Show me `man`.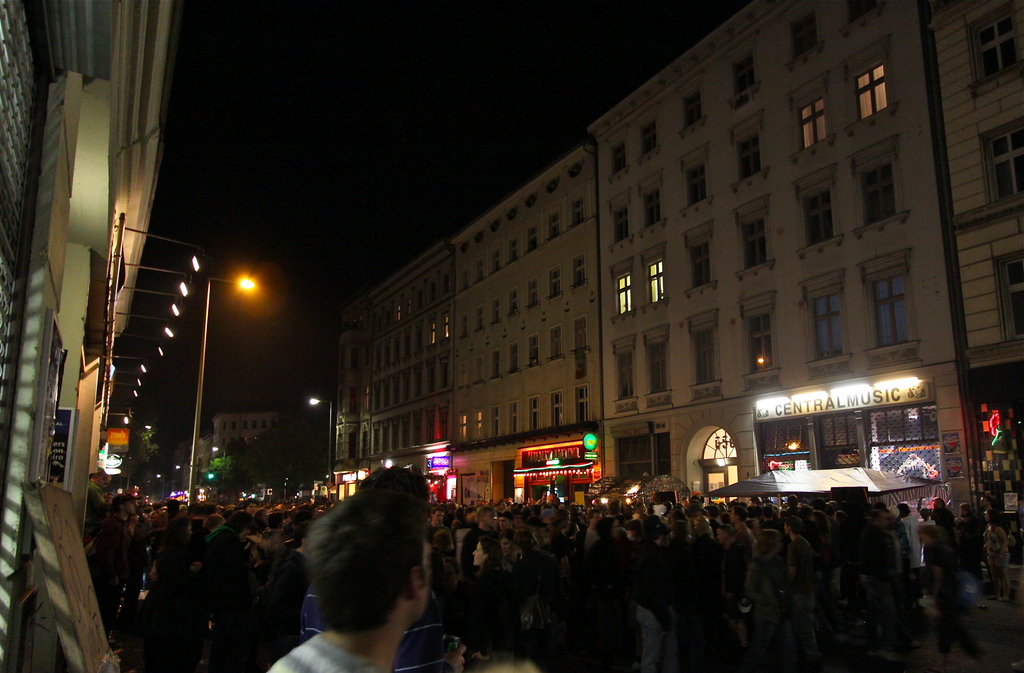
`man` is here: x1=787, y1=516, x2=816, y2=645.
